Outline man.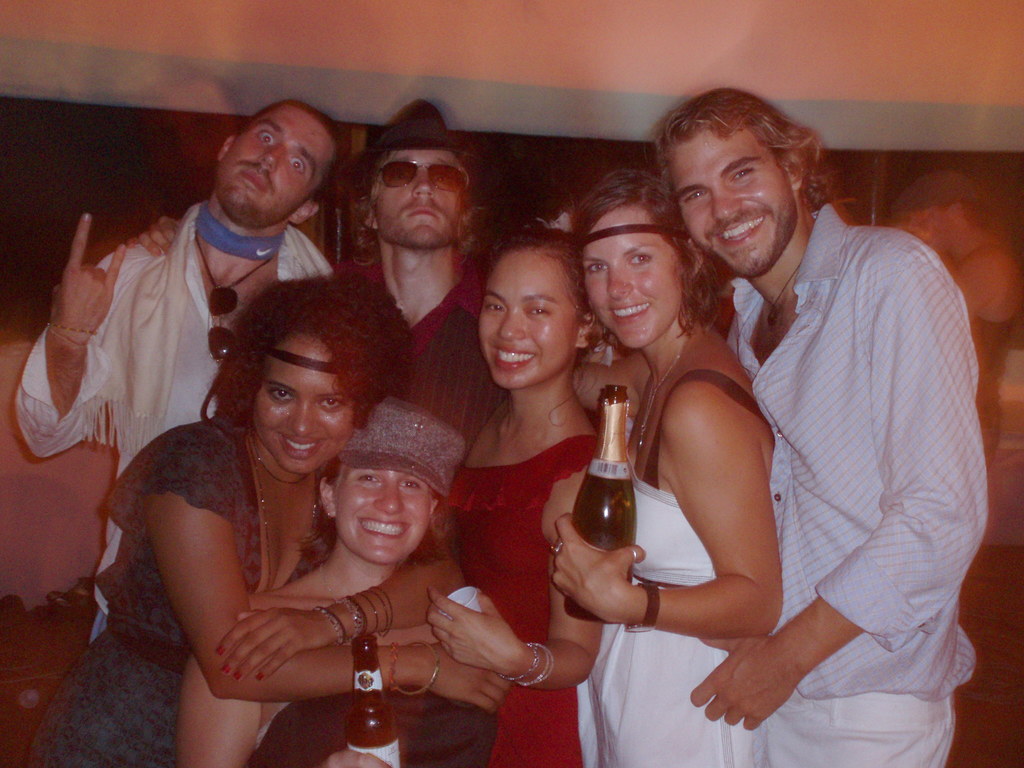
Outline: 13 102 337 652.
